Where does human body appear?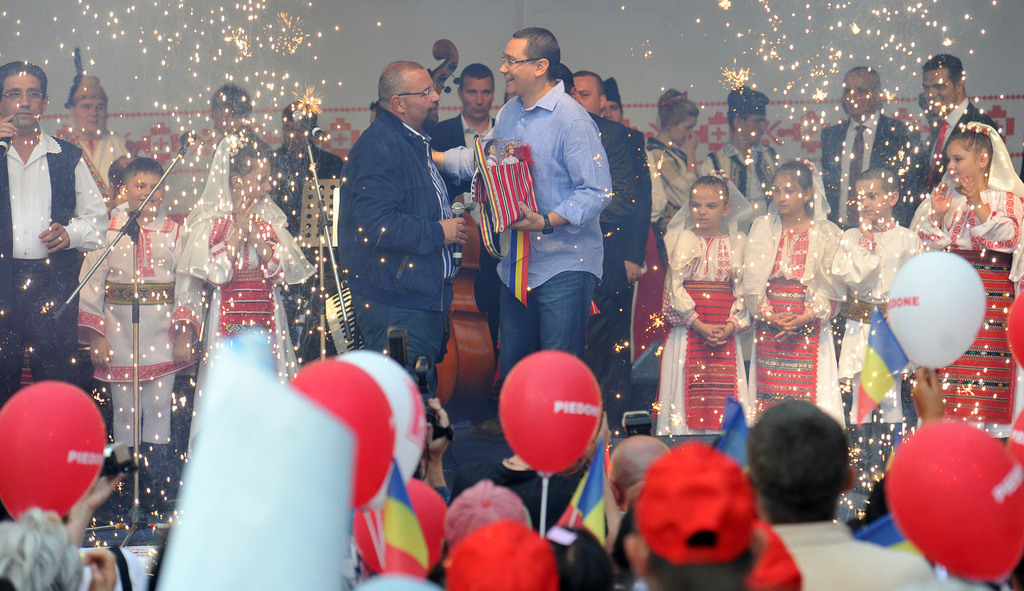
Appears at 566,56,665,362.
